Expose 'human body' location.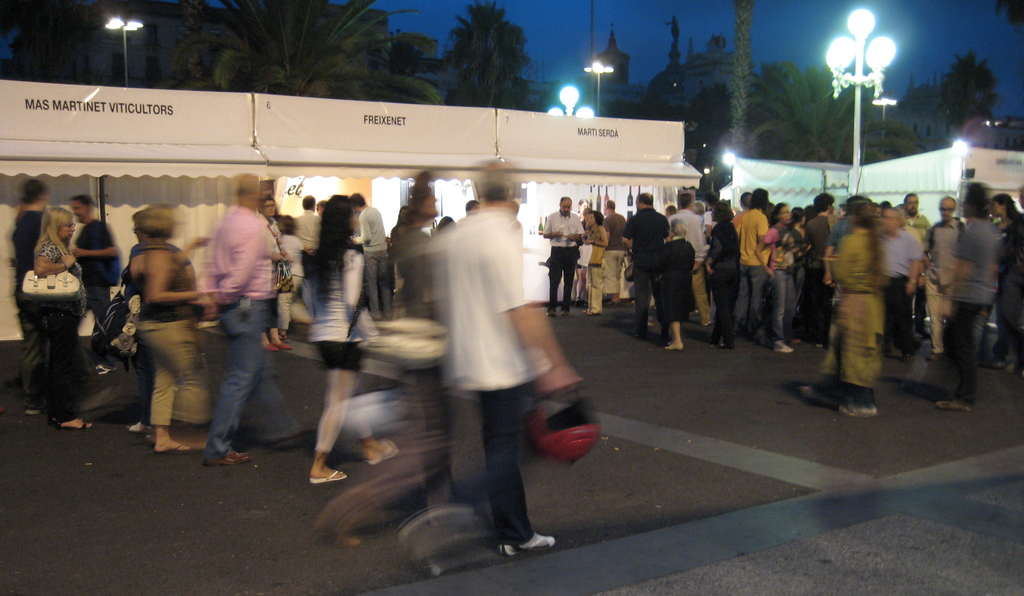
Exposed at (296, 211, 324, 279).
